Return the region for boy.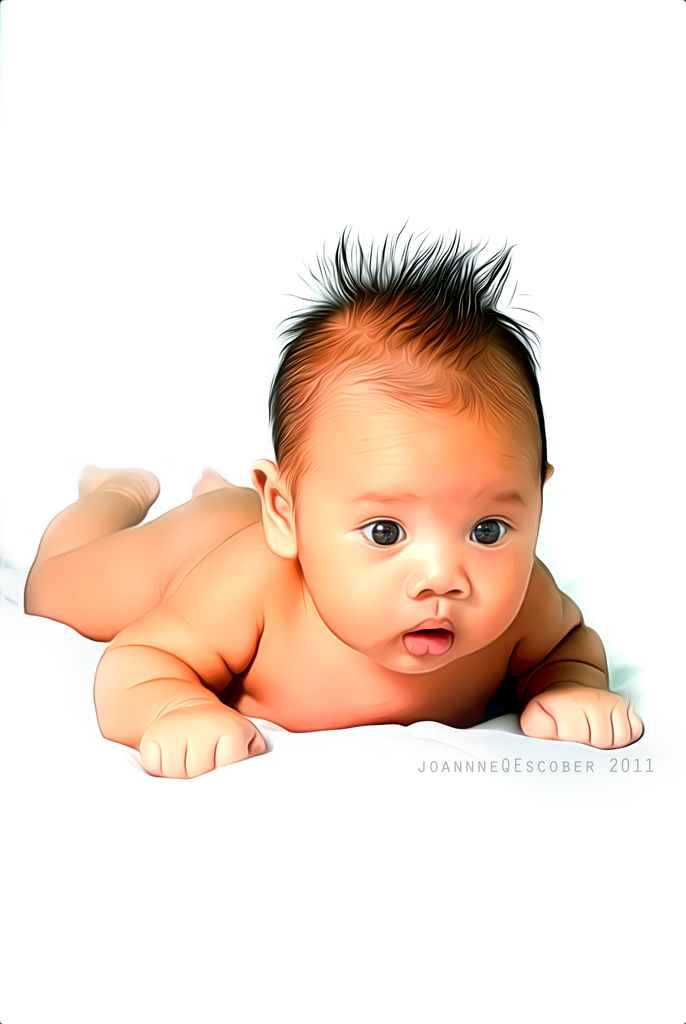
Rect(37, 214, 622, 764).
